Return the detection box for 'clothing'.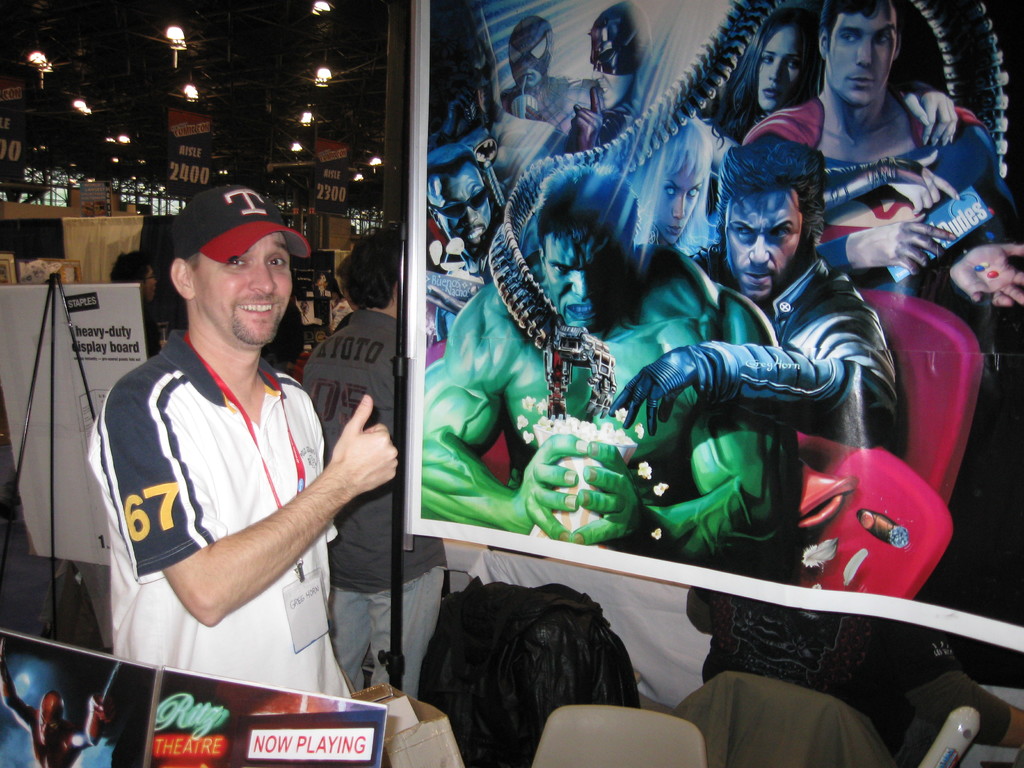
<region>744, 97, 1015, 273</region>.
